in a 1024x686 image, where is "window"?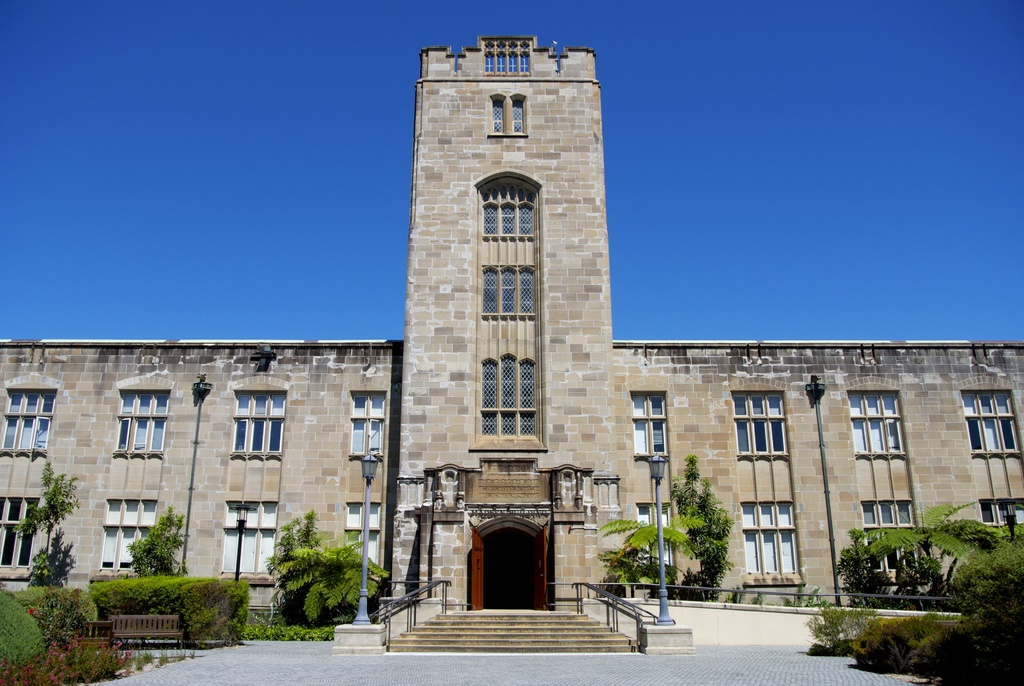
[483, 354, 532, 437].
